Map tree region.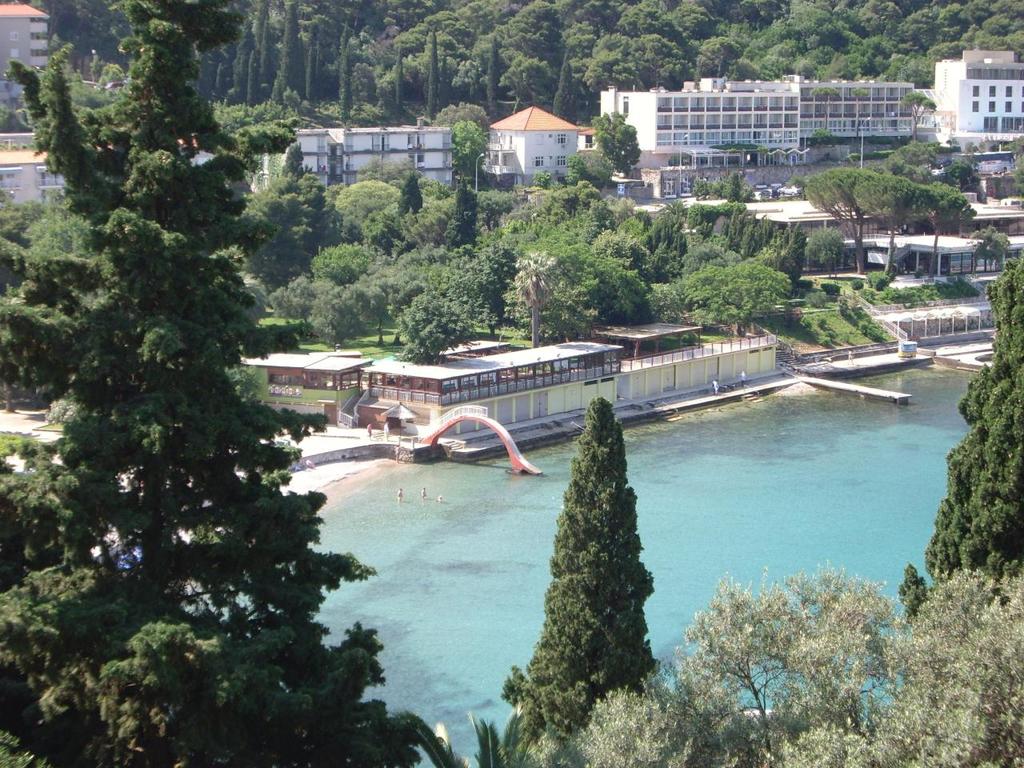
Mapped to x1=431 y1=98 x2=491 y2=129.
